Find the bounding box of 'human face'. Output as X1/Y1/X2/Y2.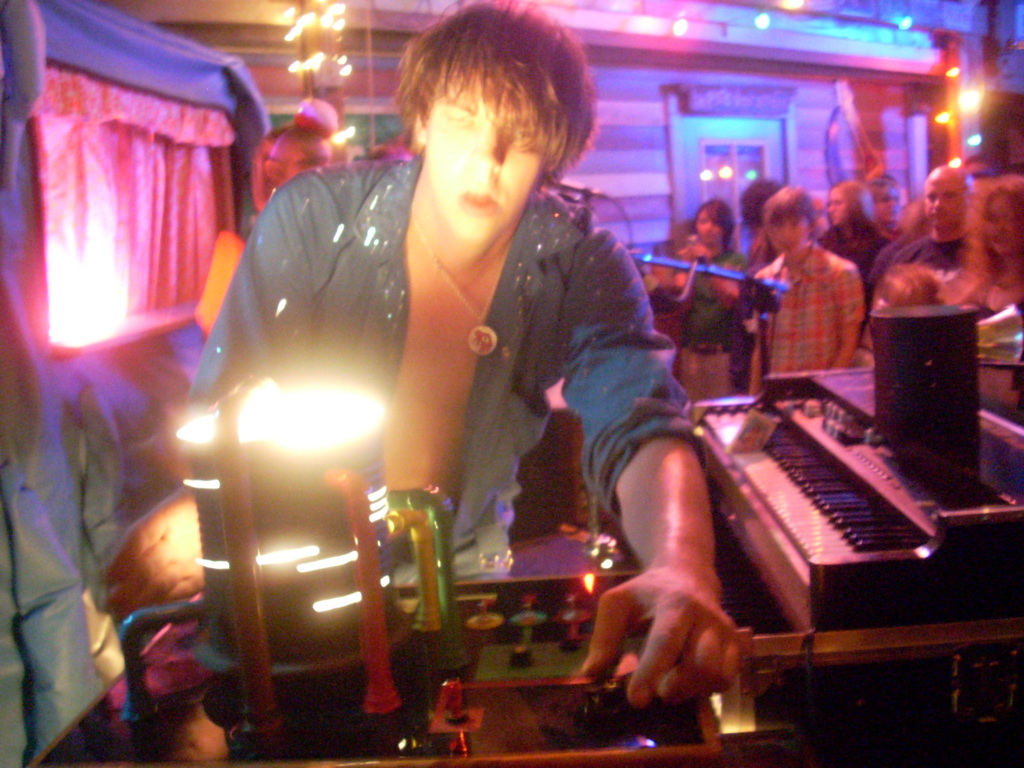
696/211/726/249.
